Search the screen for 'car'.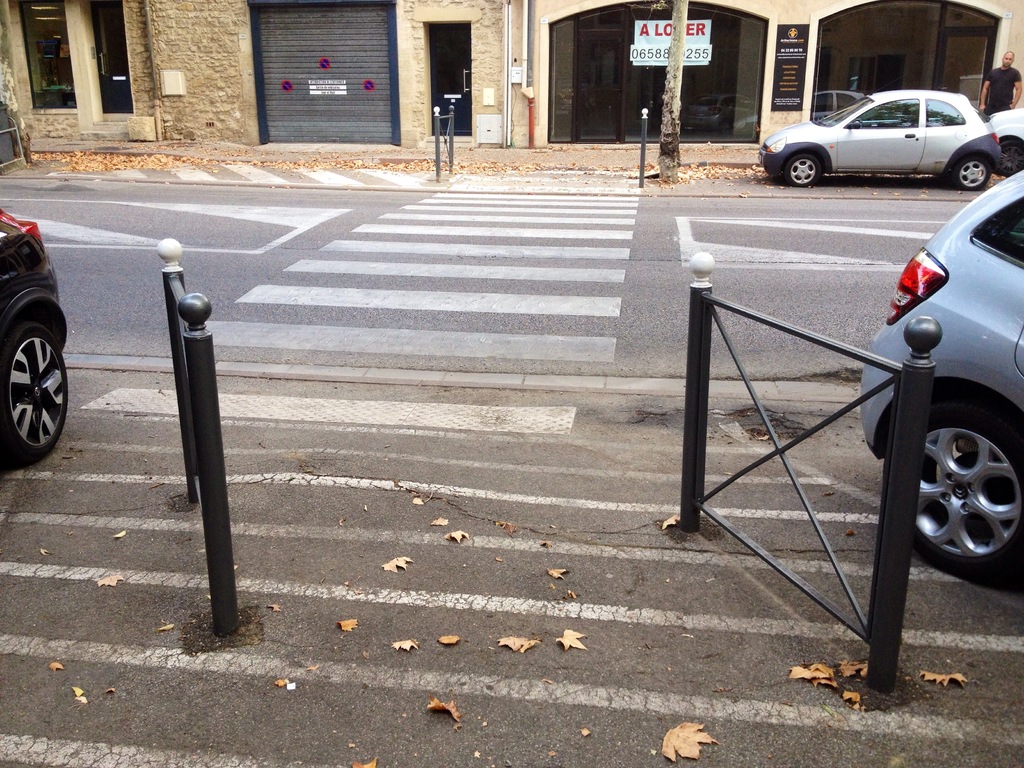
Found at BBox(858, 172, 1023, 585).
